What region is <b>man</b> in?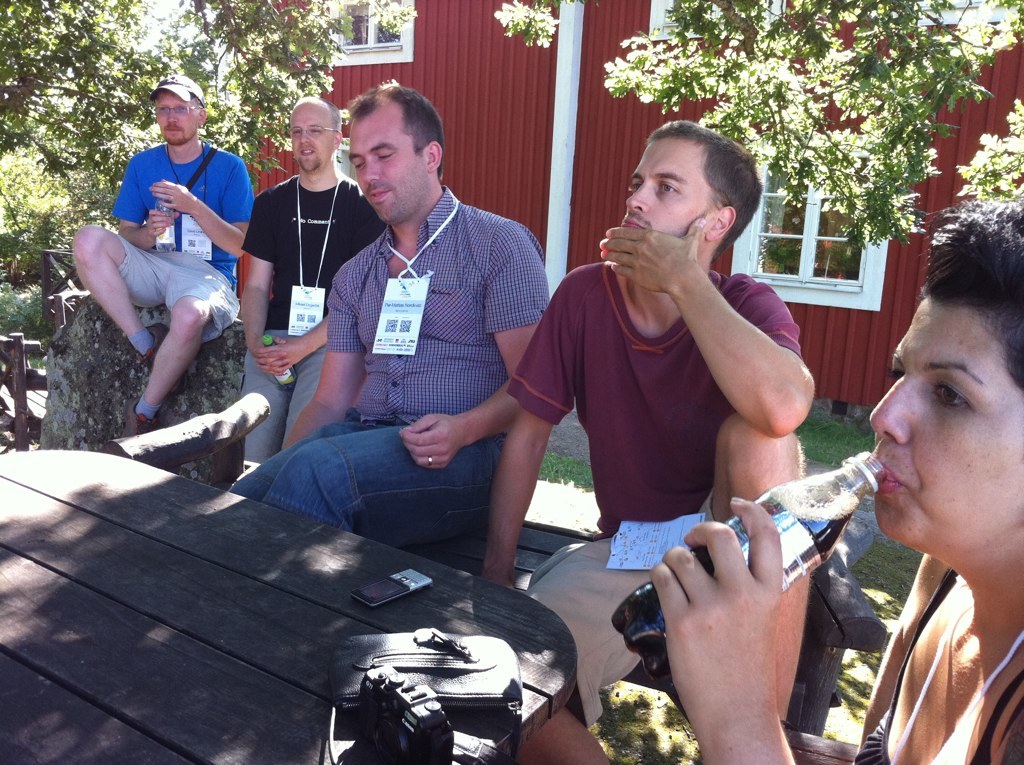
71 90 268 469.
